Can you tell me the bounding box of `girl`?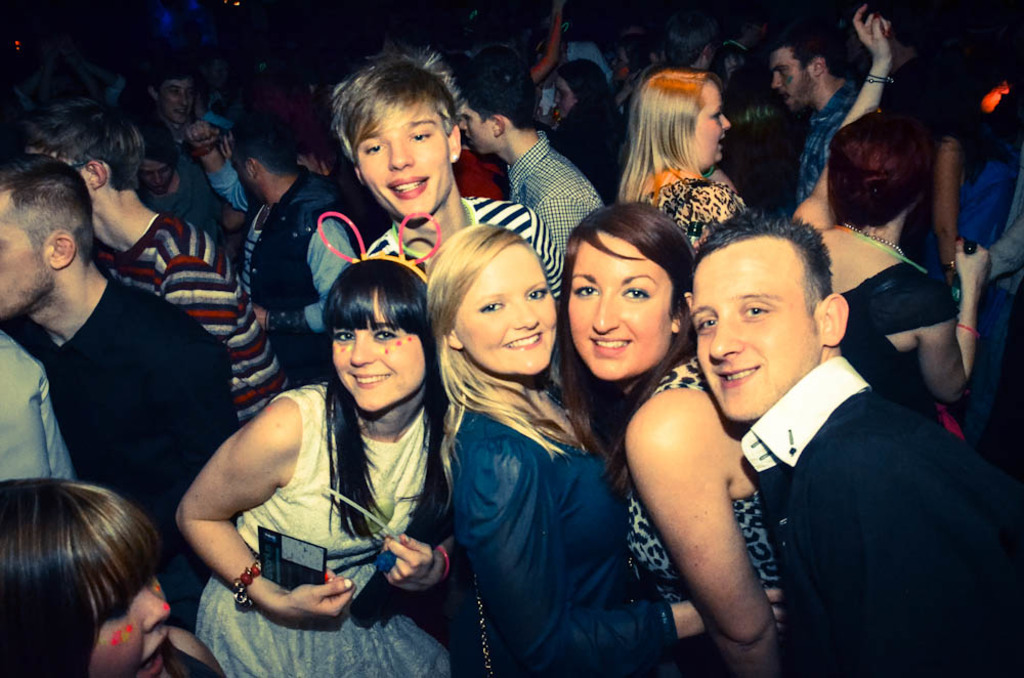
locate(547, 200, 819, 673).
